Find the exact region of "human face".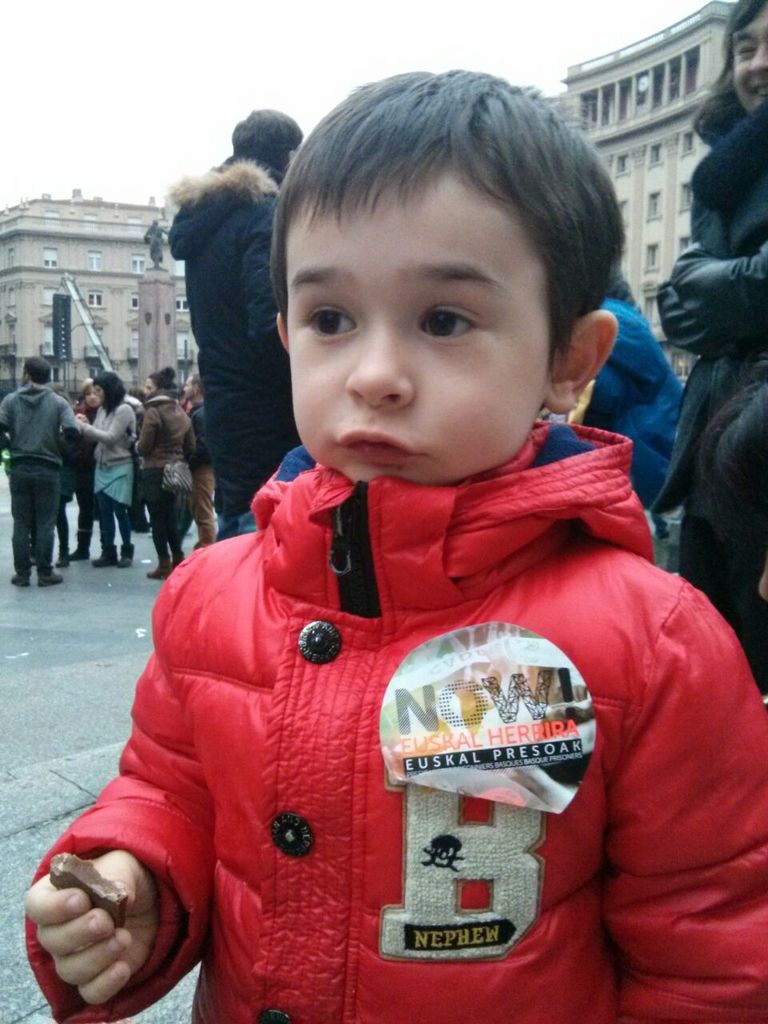
Exact region: detection(81, 380, 98, 405).
